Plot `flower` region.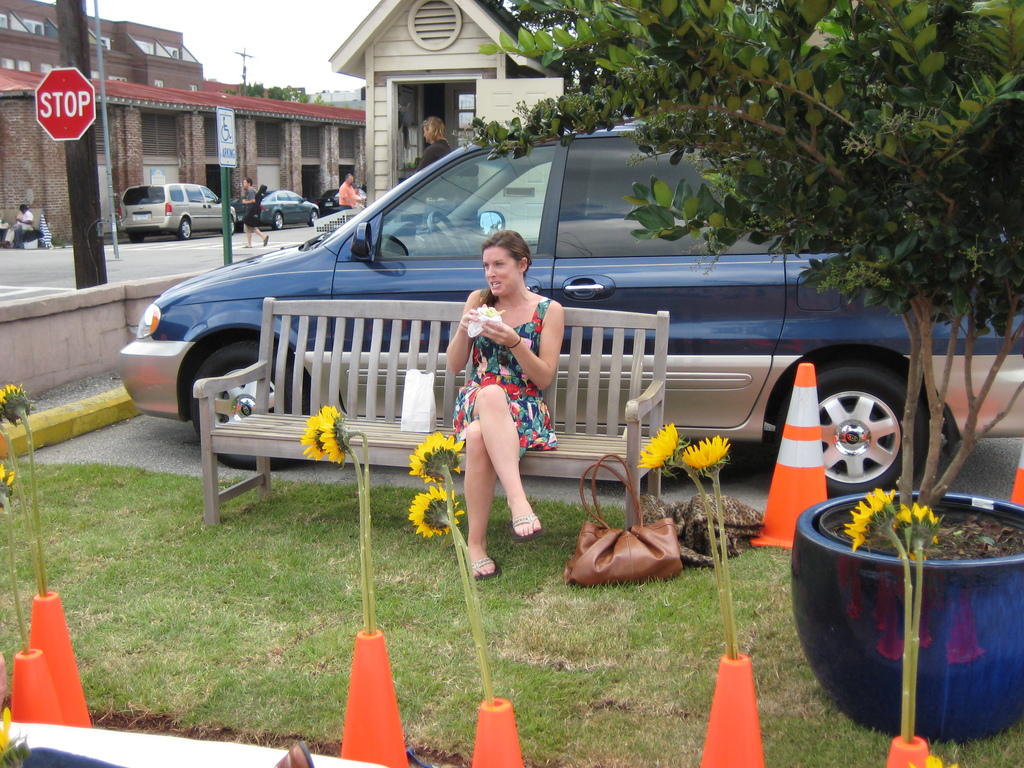
Plotted at (0,462,13,488).
